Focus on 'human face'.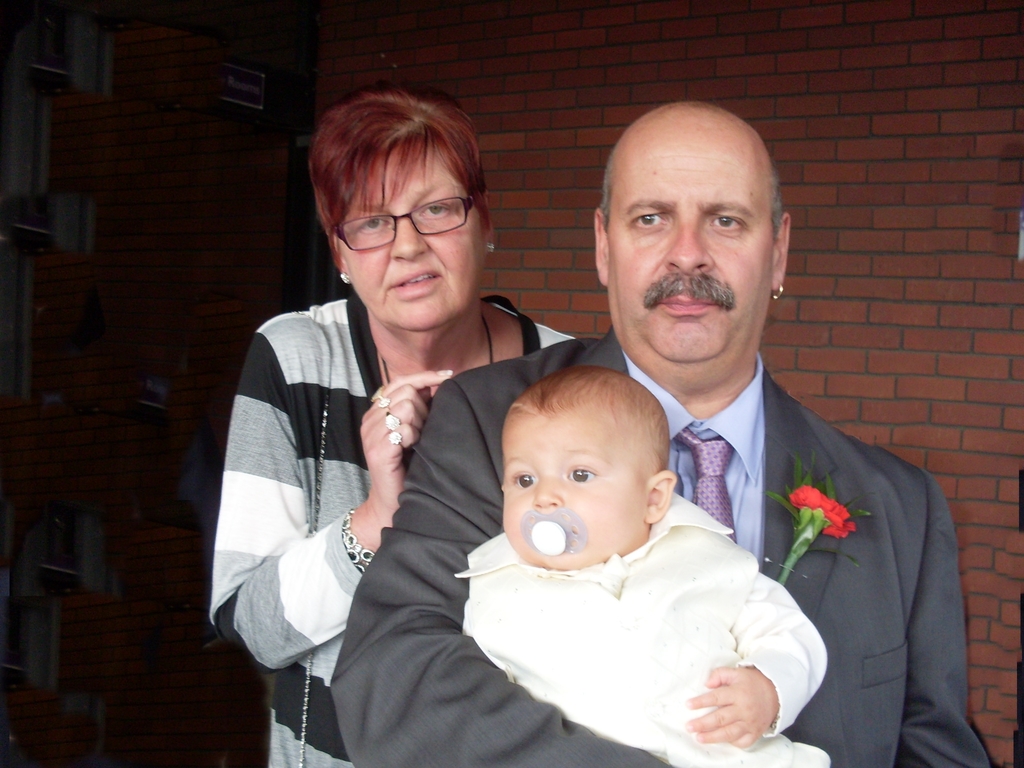
Focused at box=[340, 144, 488, 331].
